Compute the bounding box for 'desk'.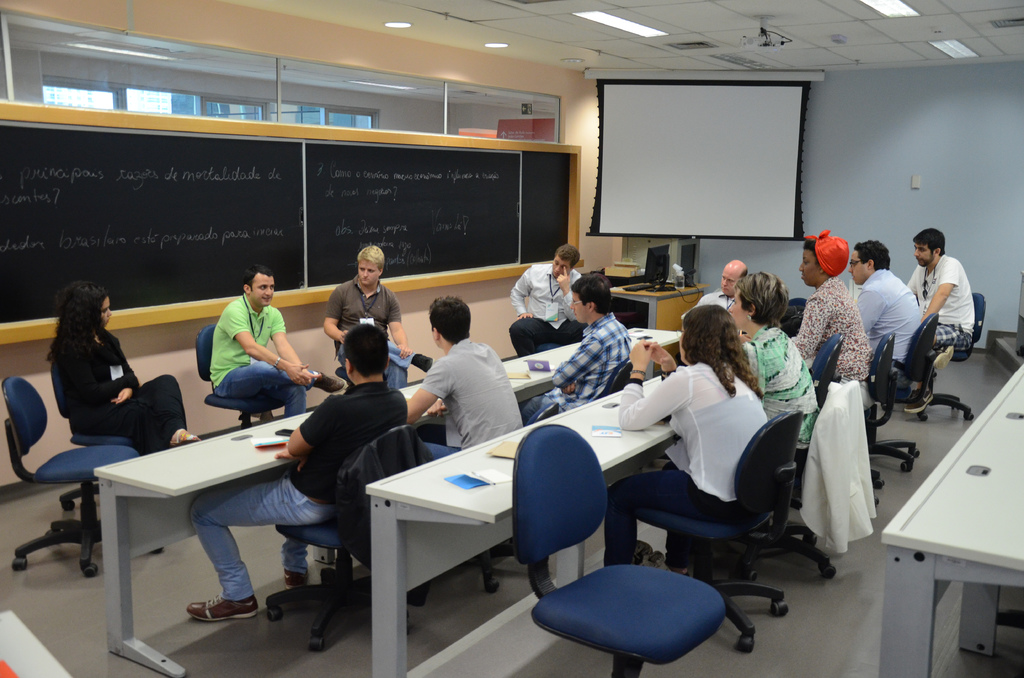
[left=89, top=321, right=684, bottom=677].
